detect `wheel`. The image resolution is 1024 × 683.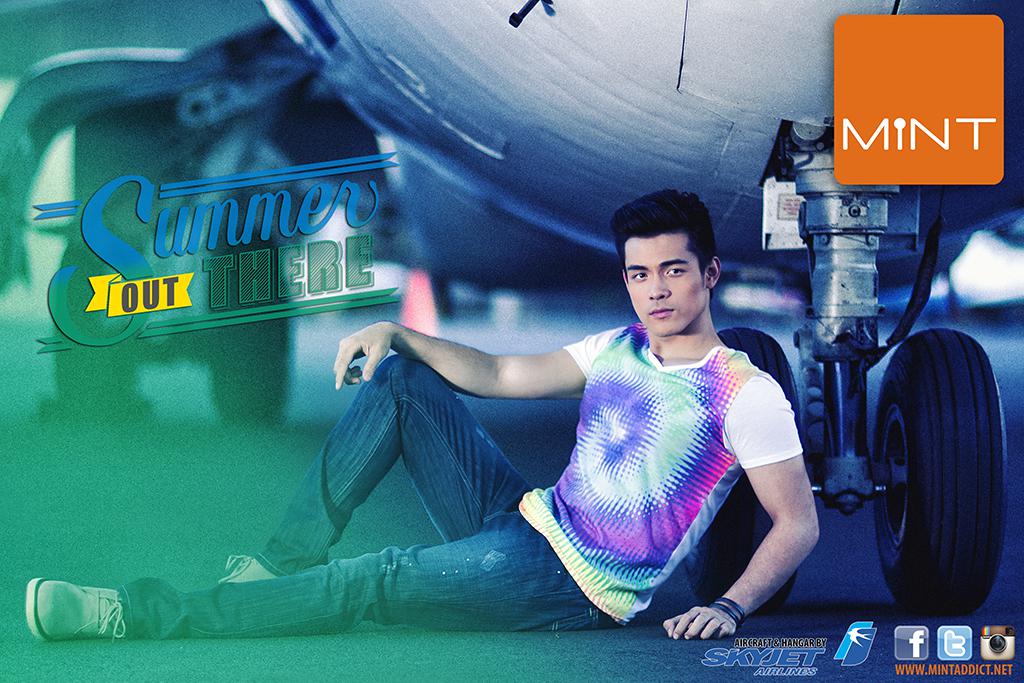
Rect(678, 324, 805, 612).
